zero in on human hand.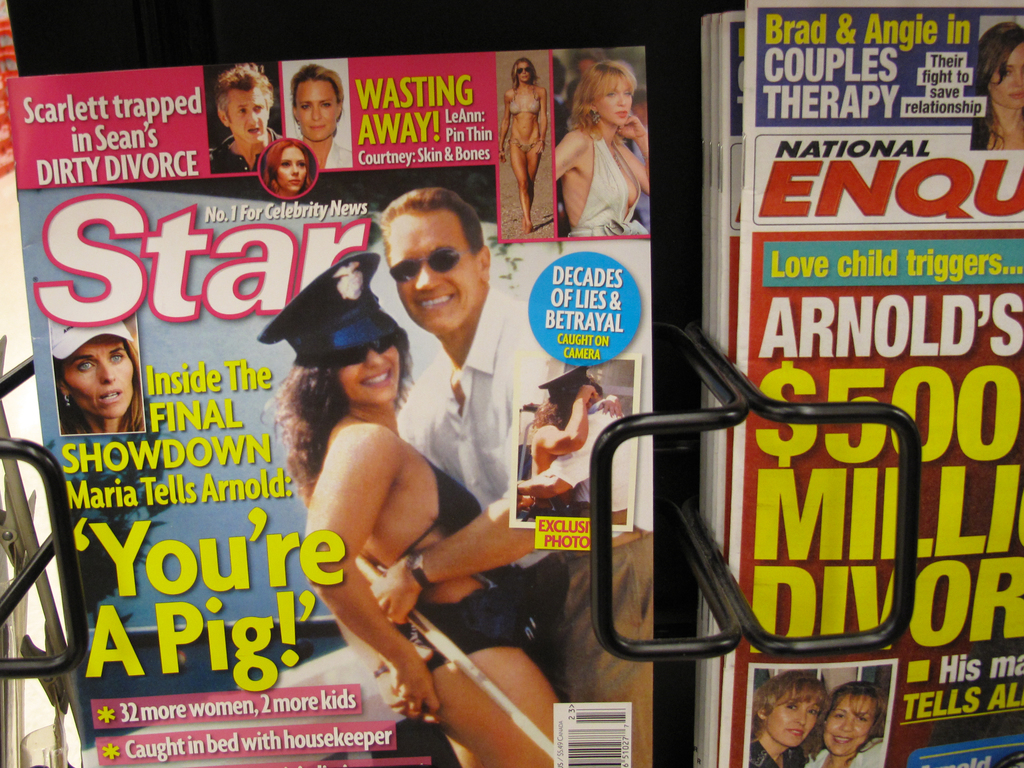
Zeroed in: select_region(516, 499, 535, 516).
